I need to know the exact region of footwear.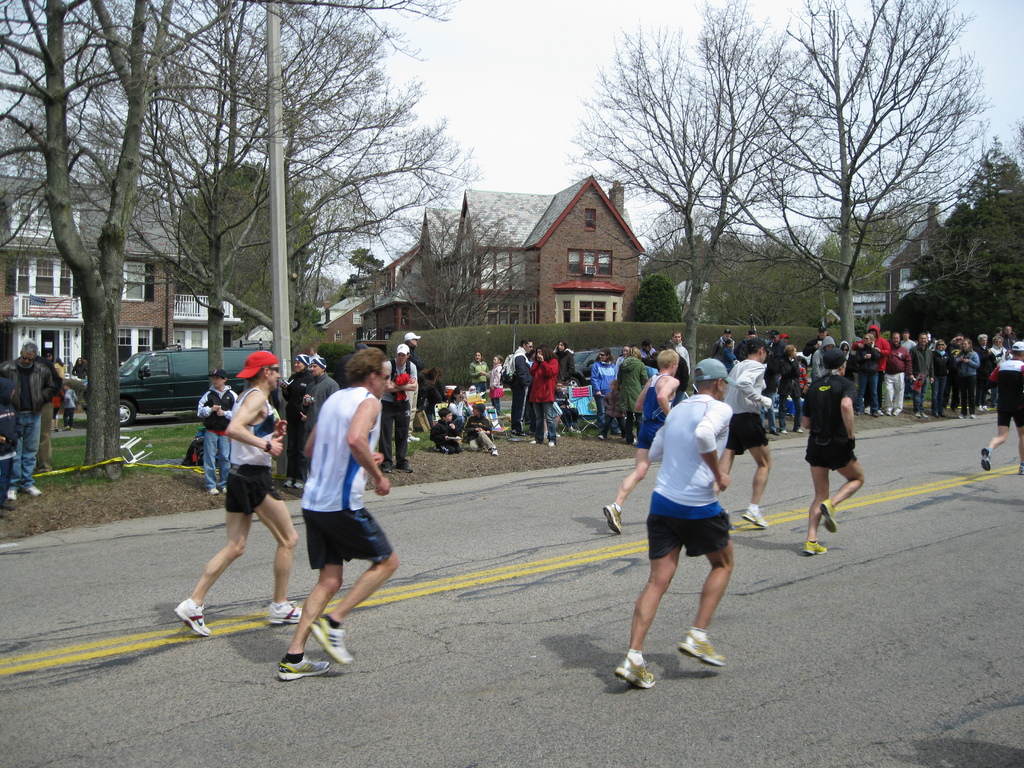
Region: left=982, top=403, right=986, bottom=411.
